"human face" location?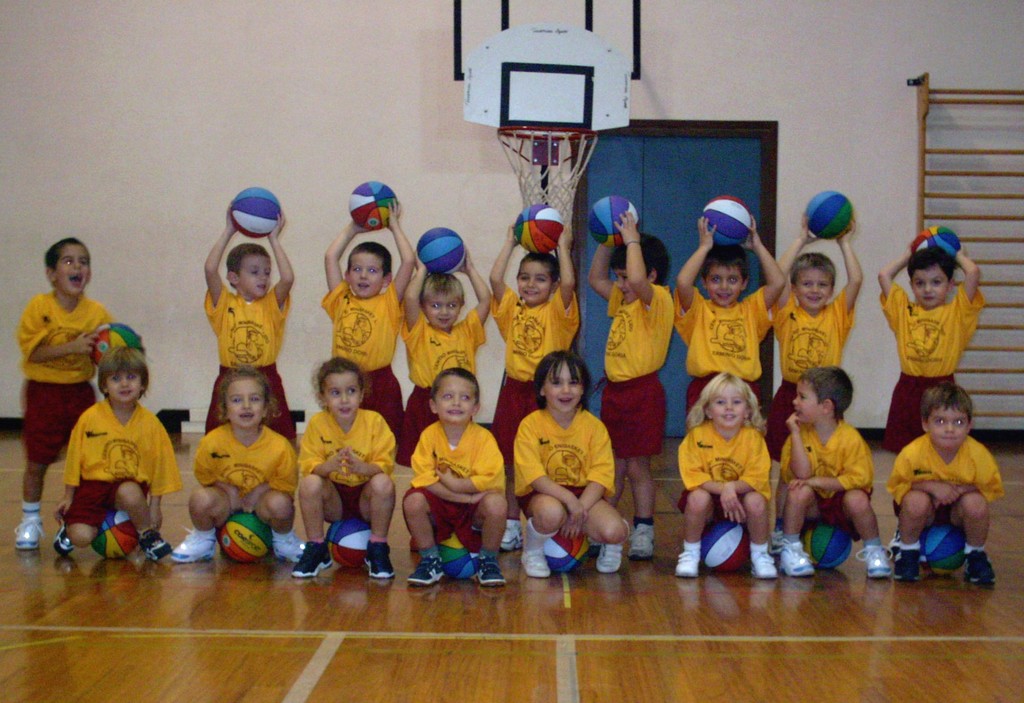
(929, 404, 966, 446)
